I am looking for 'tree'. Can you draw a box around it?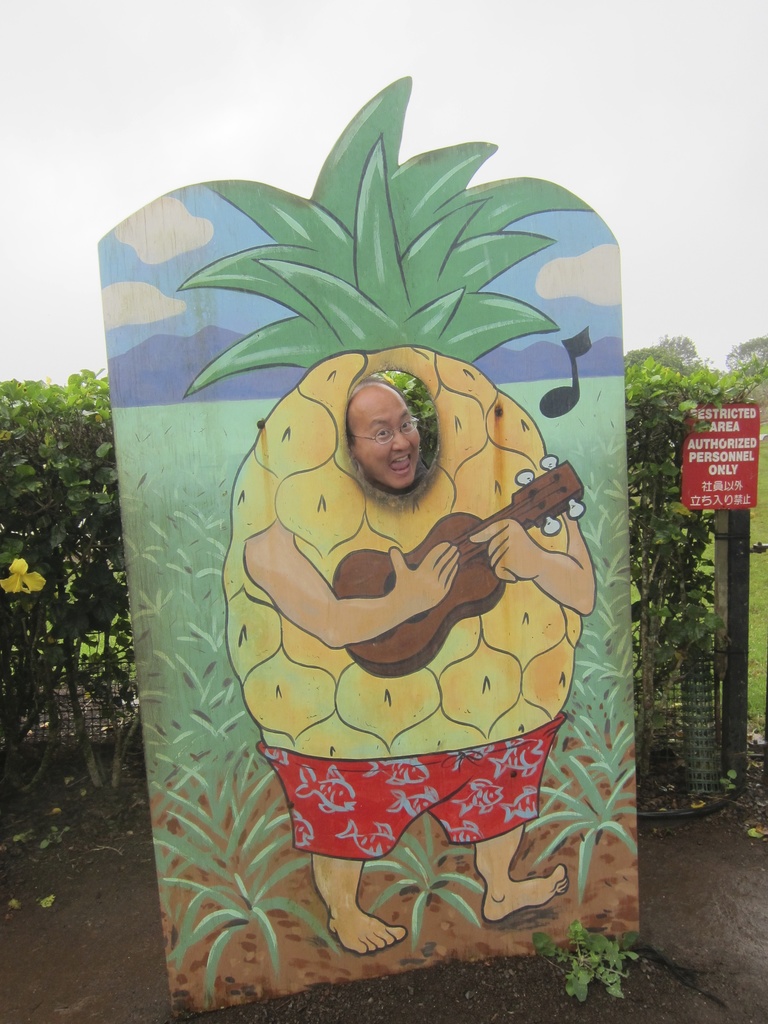
Sure, the bounding box is [0, 350, 175, 809].
